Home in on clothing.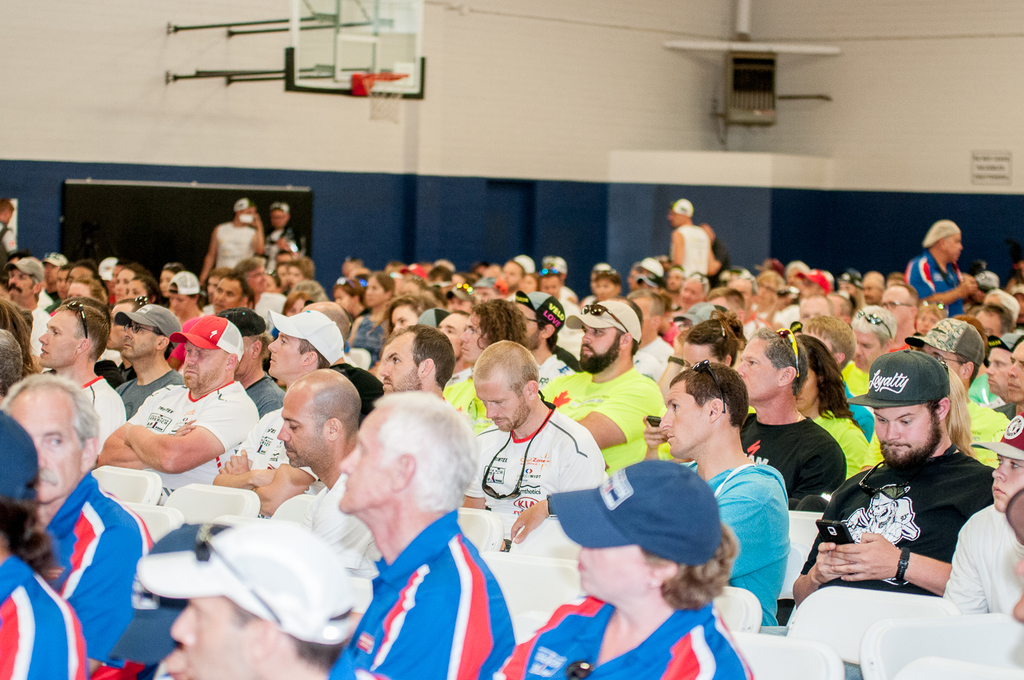
Homed in at rect(494, 601, 752, 679).
